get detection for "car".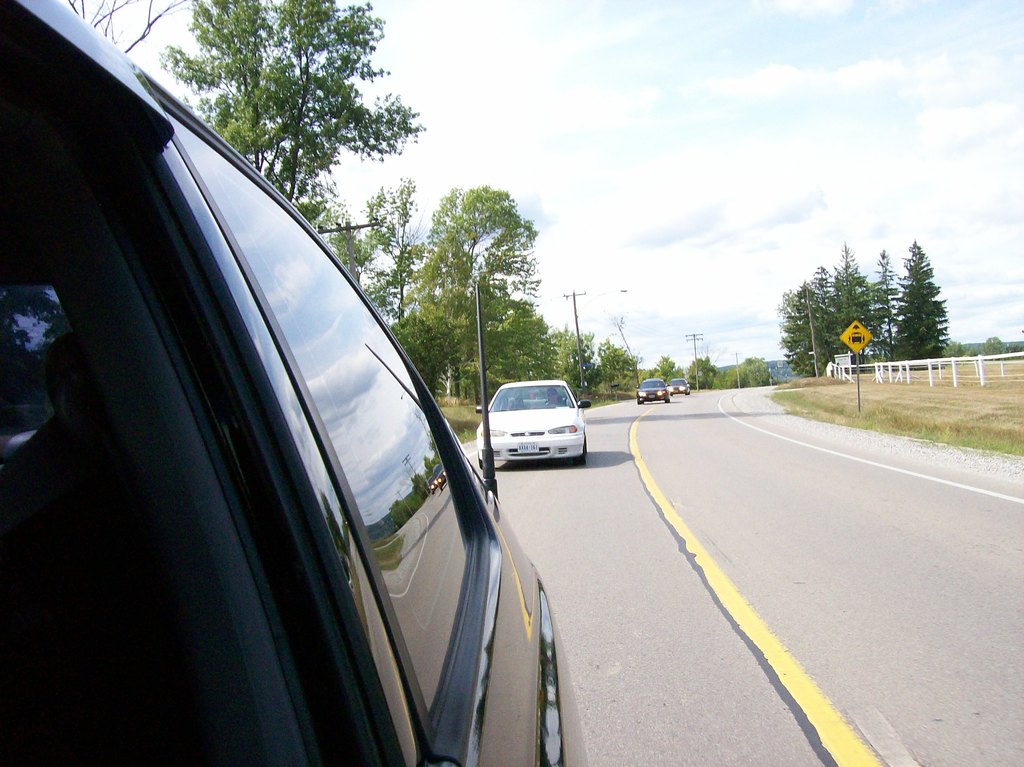
Detection: 484 378 602 477.
